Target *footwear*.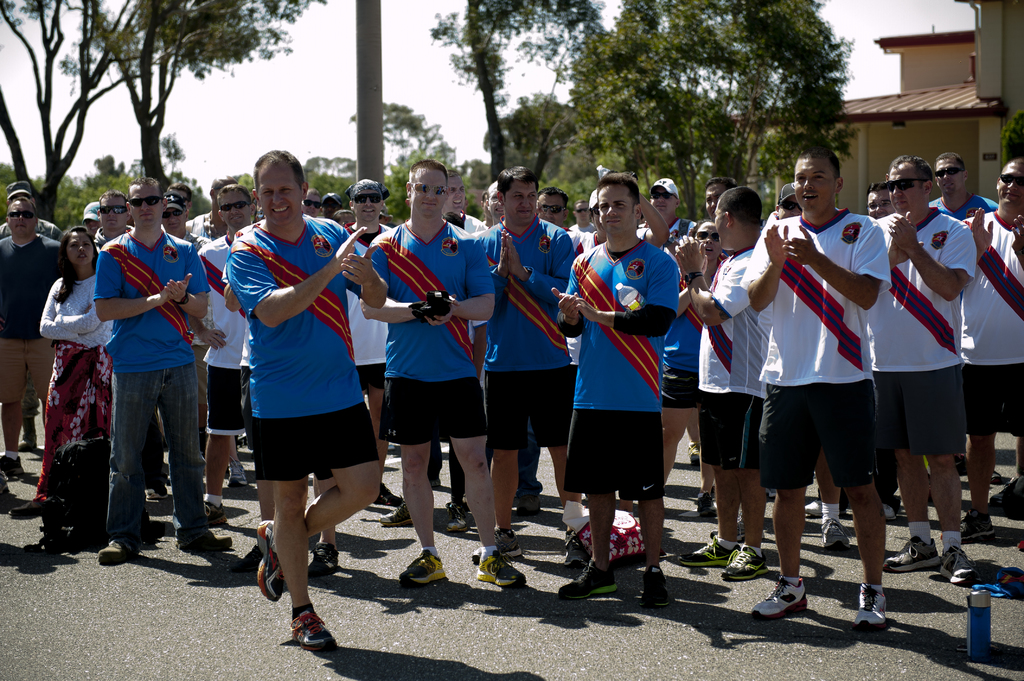
Target region: BBox(684, 440, 701, 467).
